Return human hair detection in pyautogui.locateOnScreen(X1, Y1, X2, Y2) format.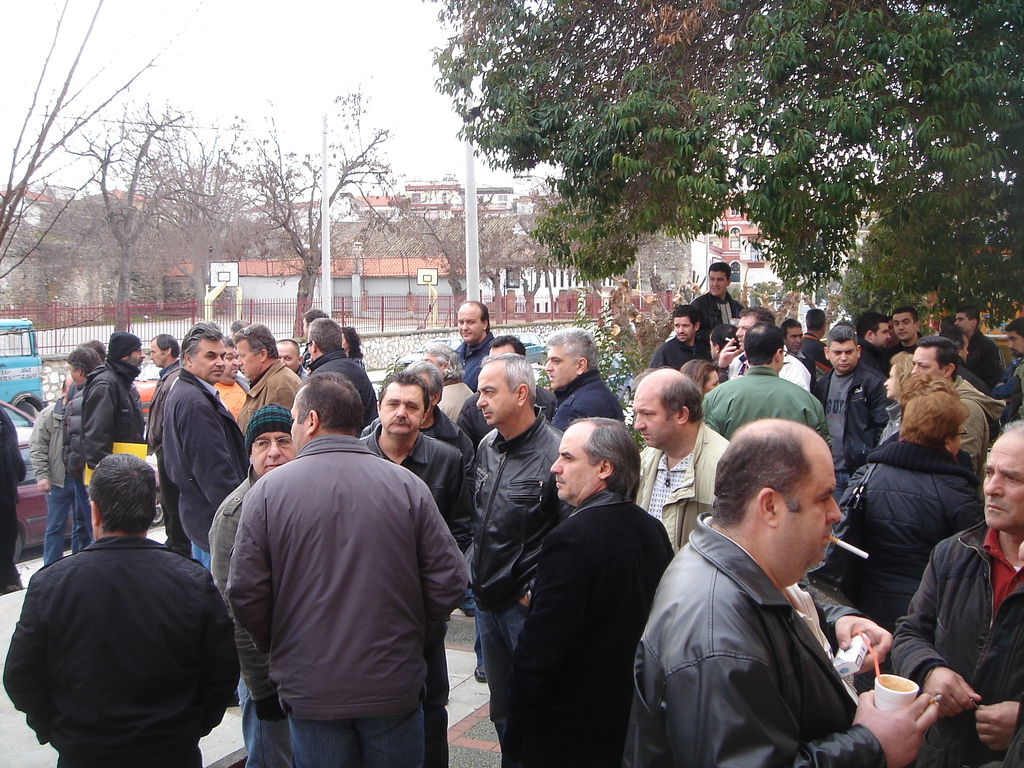
pyautogui.locateOnScreen(546, 328, 599, 371).
